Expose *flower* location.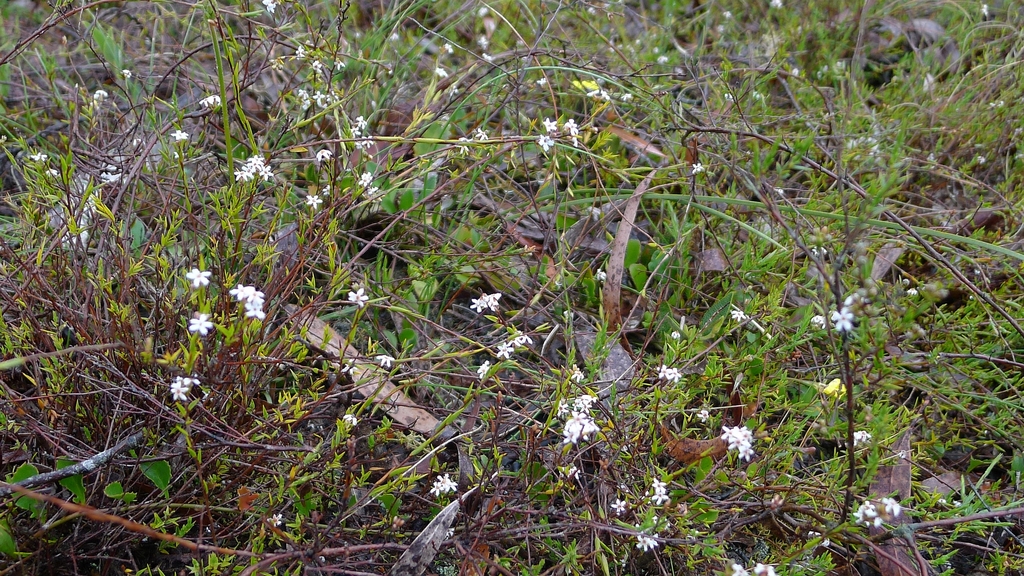
Exposed at [left=636, top=531, right=650, bottom=548].
